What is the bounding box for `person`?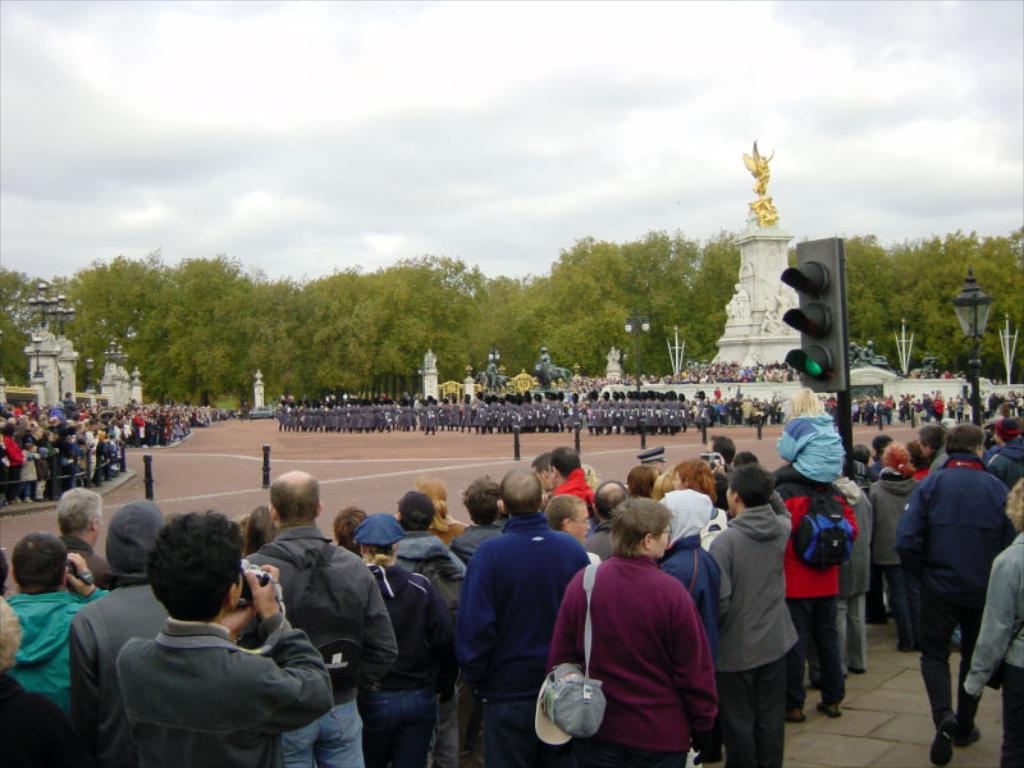
Rect(56, 480, 118, 600).
